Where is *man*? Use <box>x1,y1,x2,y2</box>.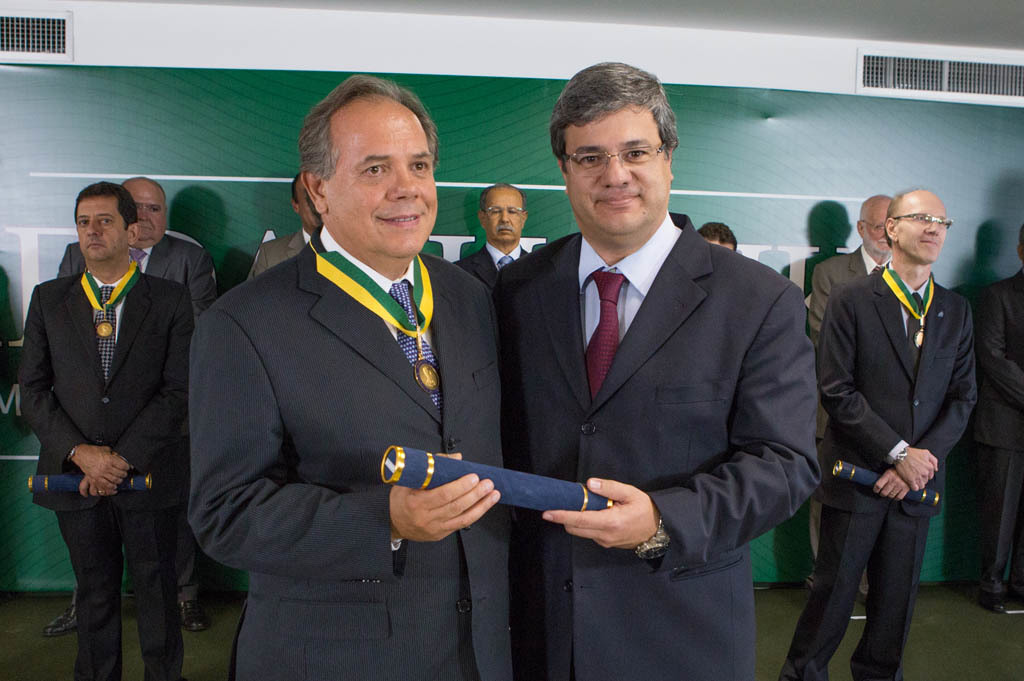
<box>46,179,215,638</box>.
